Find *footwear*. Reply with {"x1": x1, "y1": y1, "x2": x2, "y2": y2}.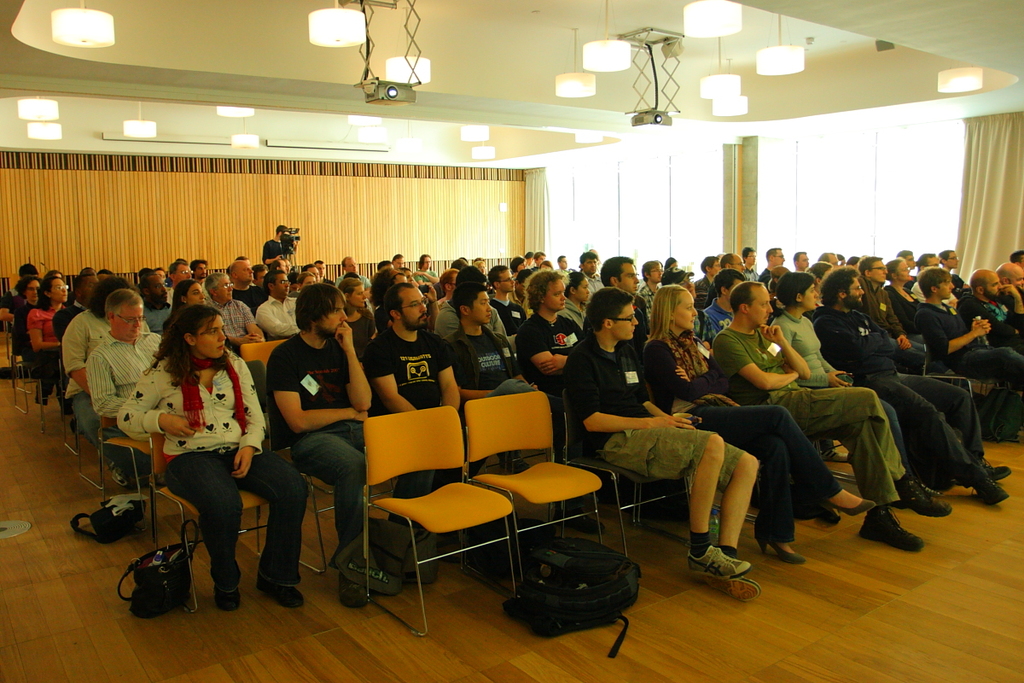
{"x1": 984, "y1": 461, "x2": 1012, "y2": 483}.
